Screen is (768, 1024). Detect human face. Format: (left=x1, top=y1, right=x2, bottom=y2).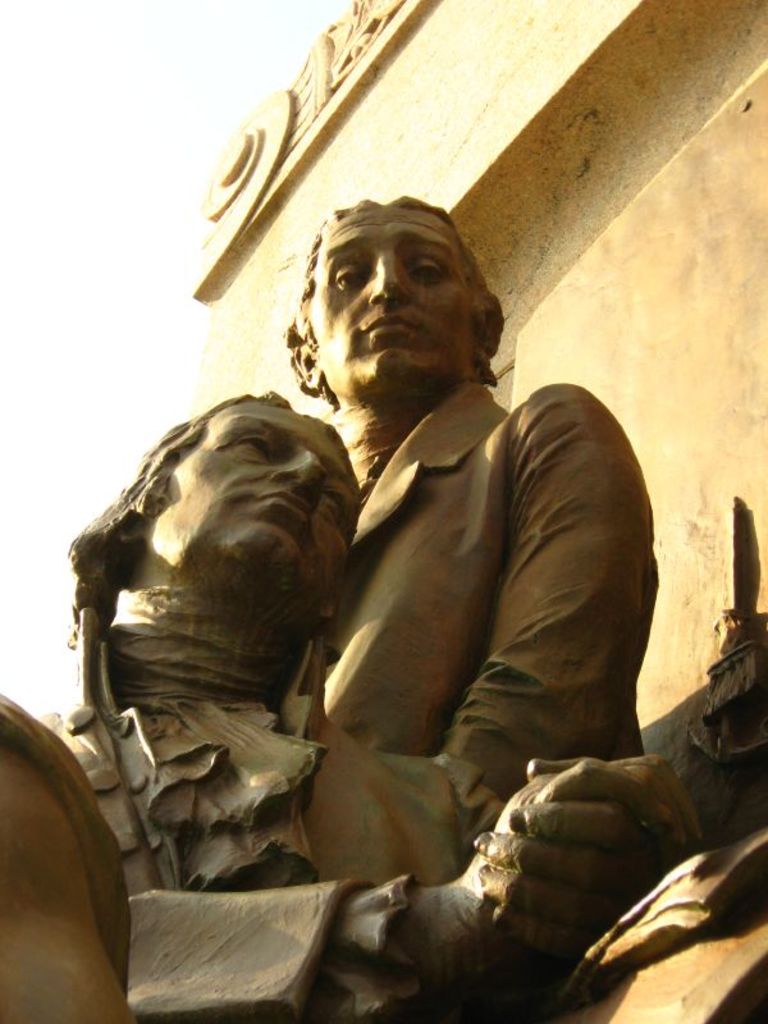
(left=148, top=401, right=360, bottom=614).
